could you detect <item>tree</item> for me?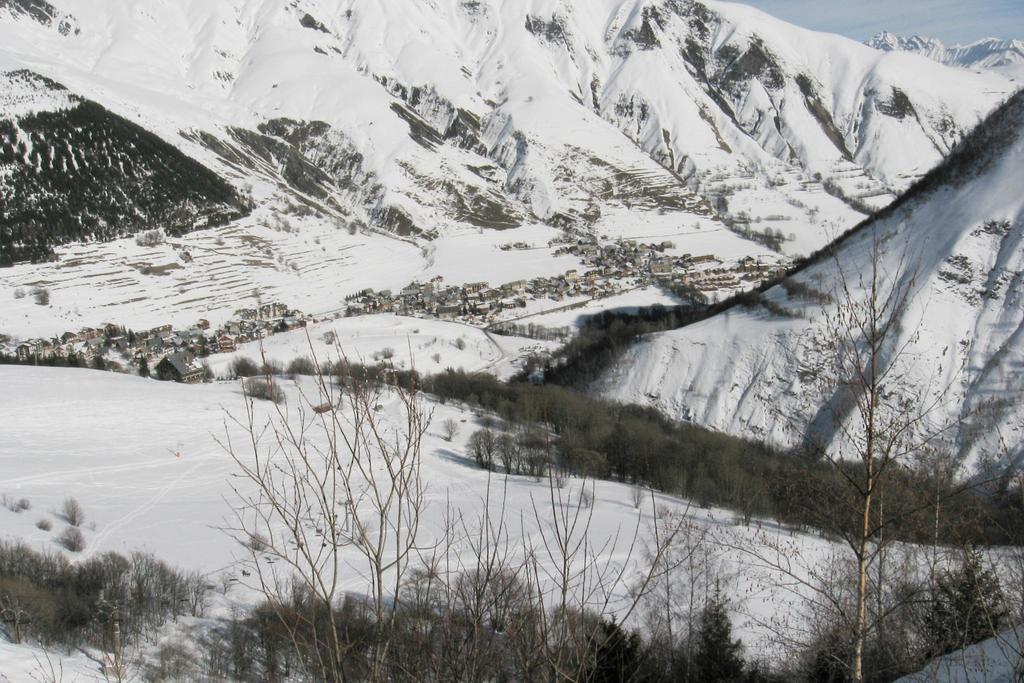
Detection result: pyautogui.locateOnScreen(228, 350, 256, 377).
